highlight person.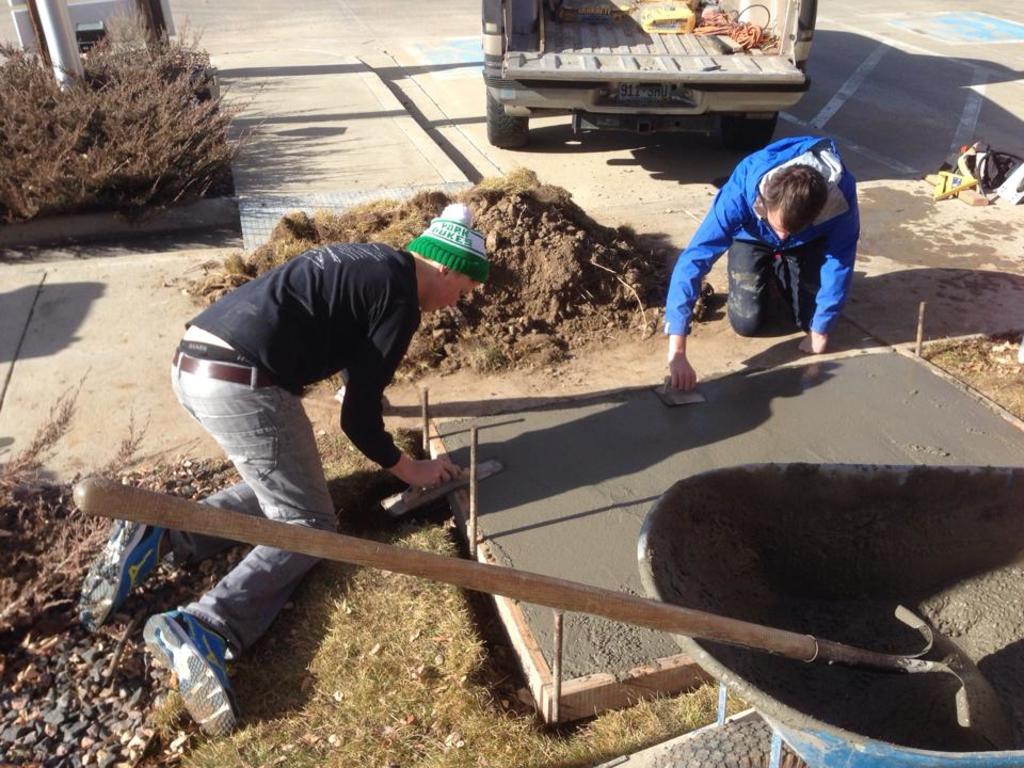
Highlighted region: BBox(668, 137, 862, 388).
